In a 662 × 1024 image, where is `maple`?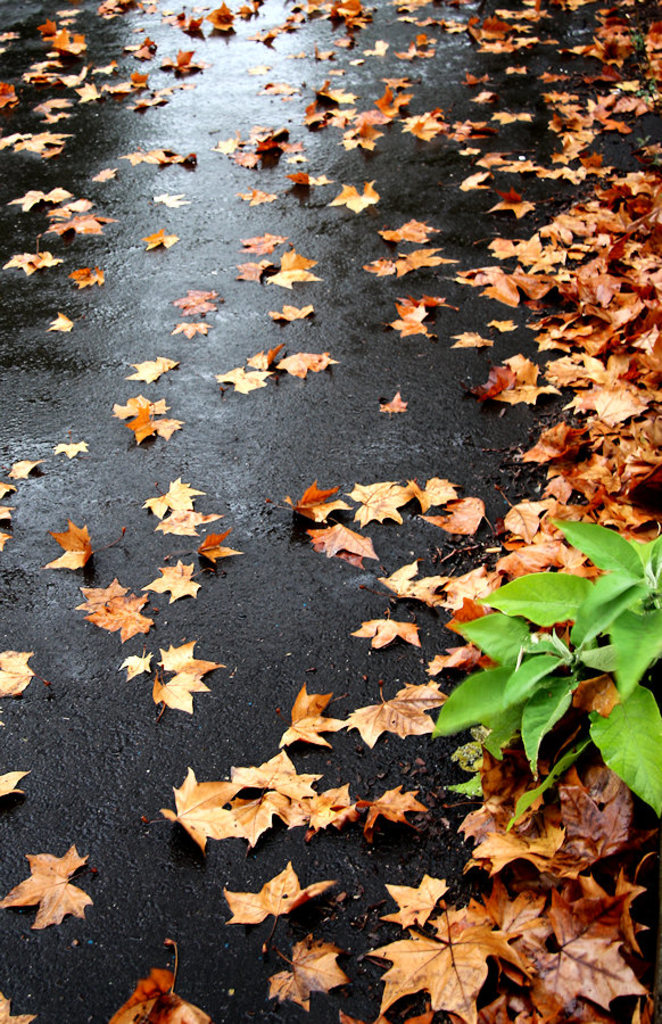
280,687,339,753.
